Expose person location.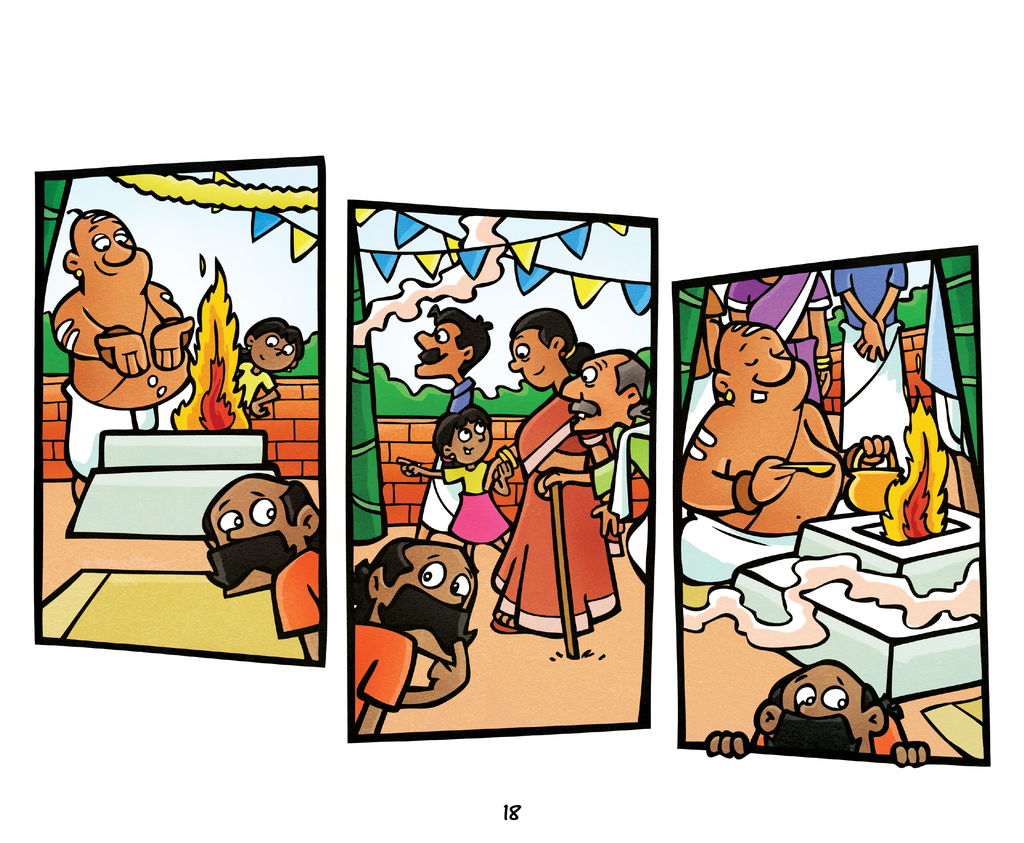
Exposed at bbox(415, 302, 493, 531).
